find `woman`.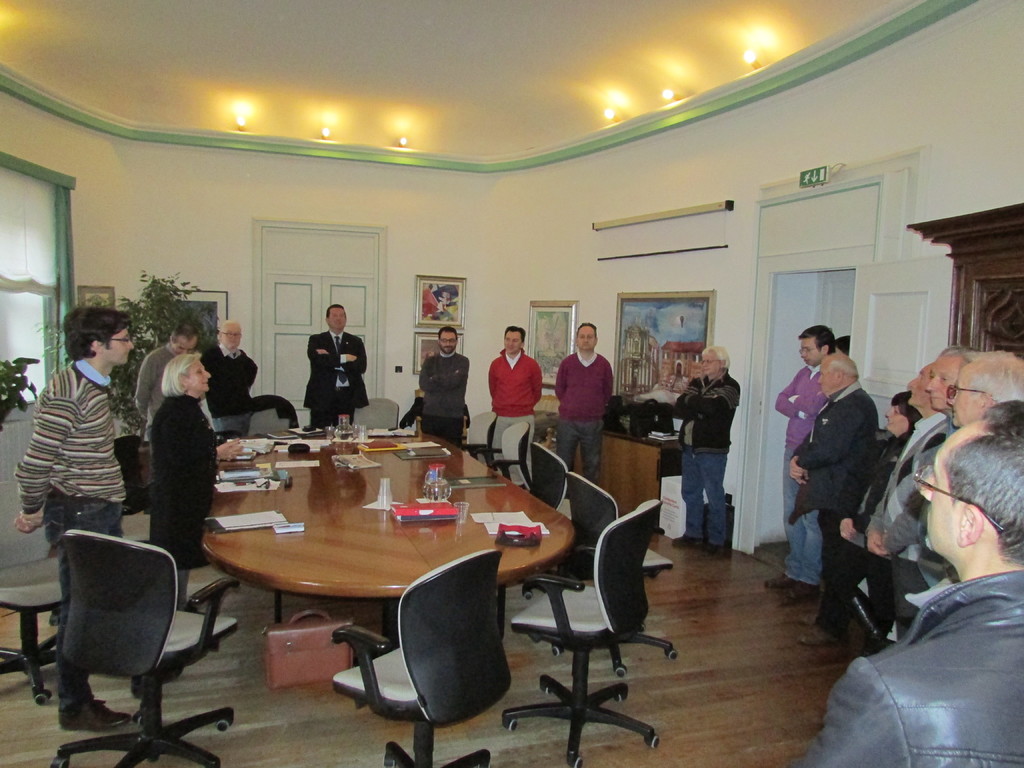
x1=844 y1=393 x2=924 y2=659.
